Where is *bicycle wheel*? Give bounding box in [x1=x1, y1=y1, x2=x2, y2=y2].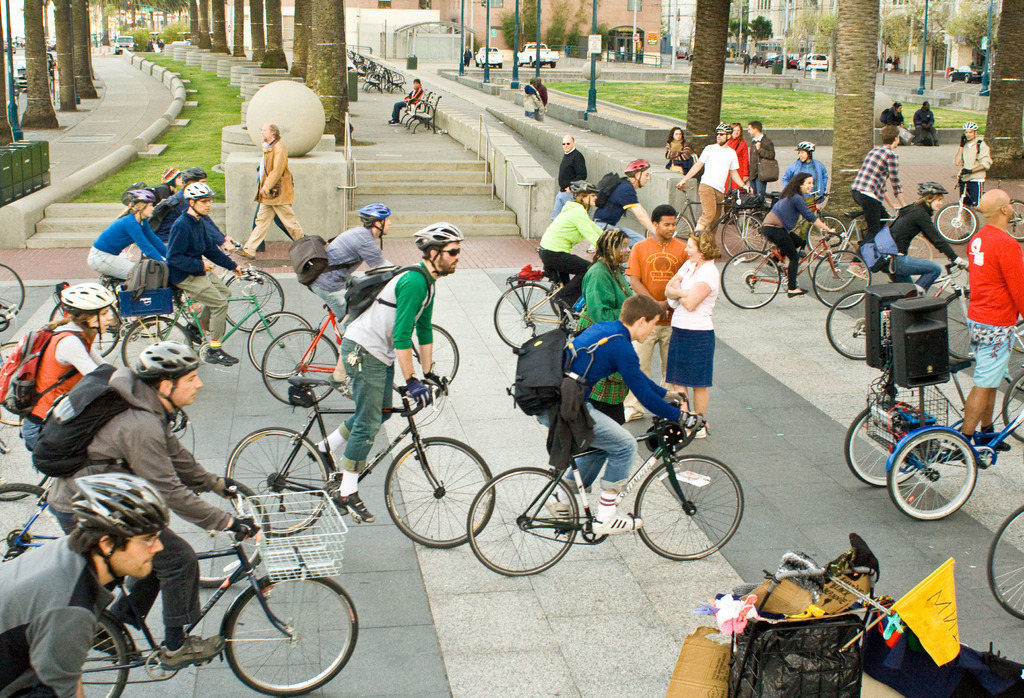
[x1=202, y1=575, x2=346, y2=693].
